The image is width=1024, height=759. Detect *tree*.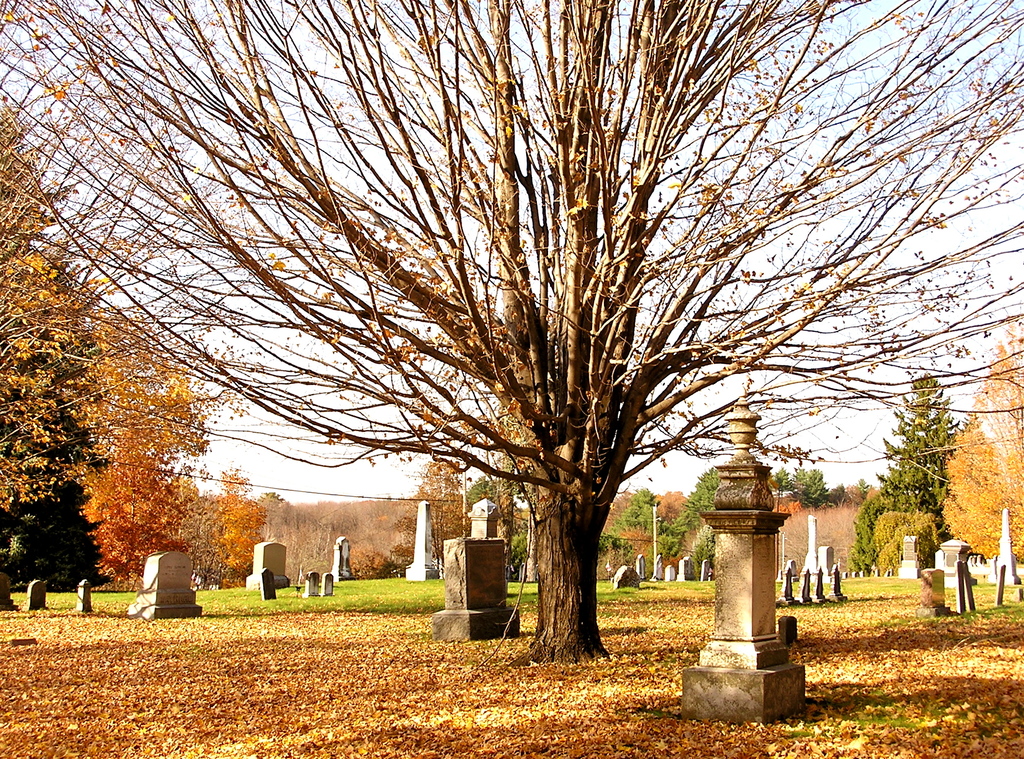
Detection: [left=0, top=86, right=102, bottom=518].
